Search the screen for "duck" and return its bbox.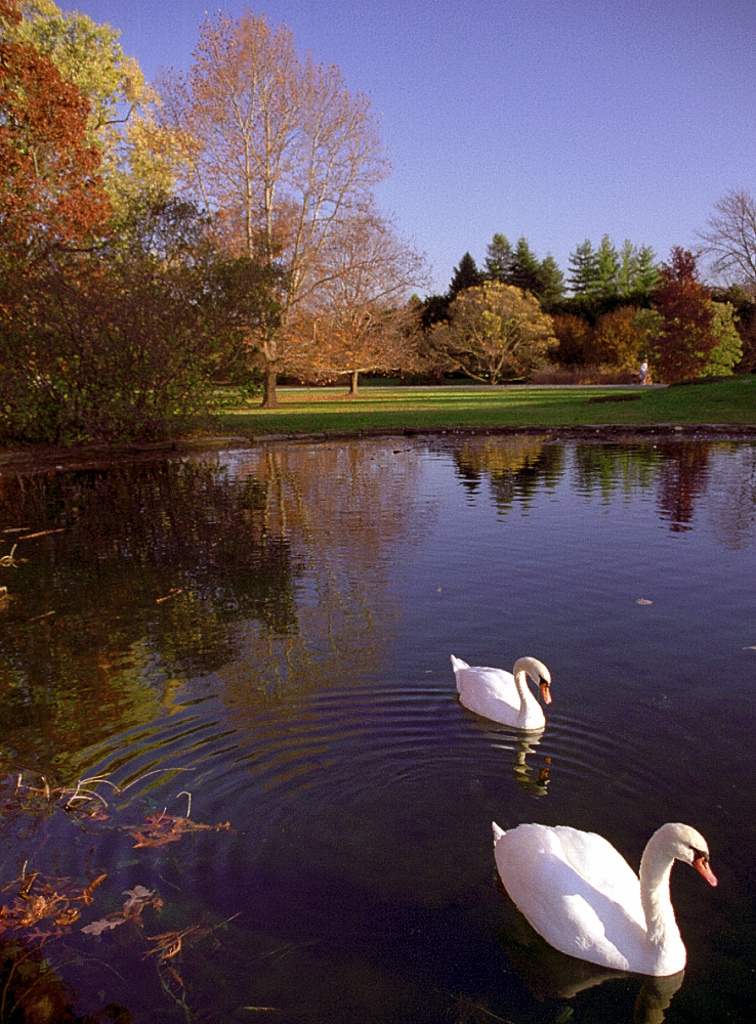
Found: bbox=[493, 816, 722, 987].
